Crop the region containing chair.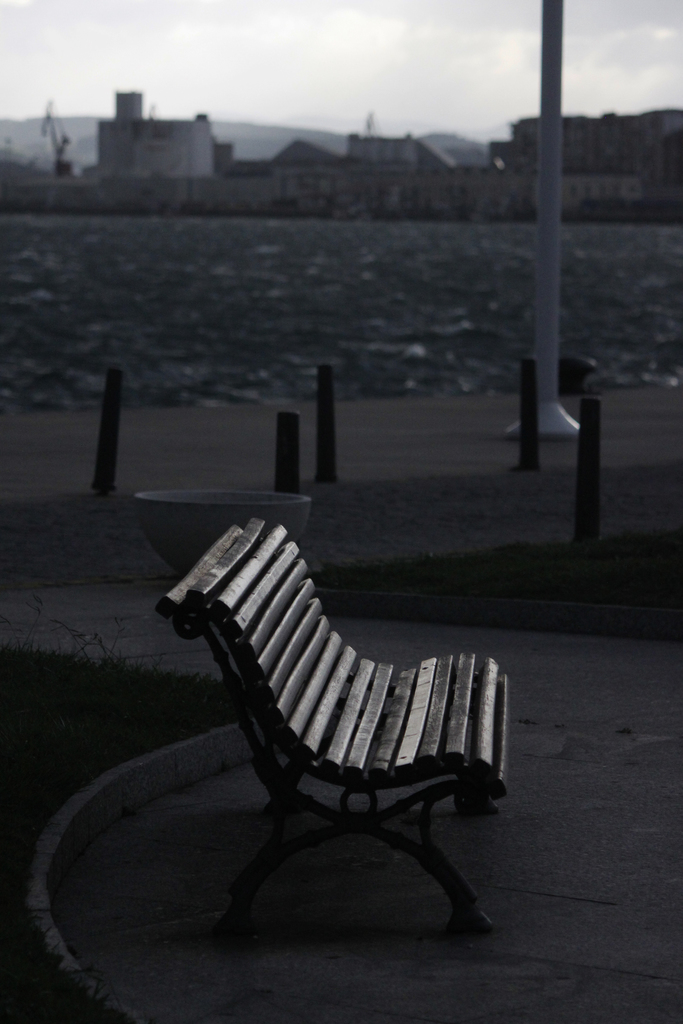
Crop region: {"left": 152, "top": 506, "right": 523, "bottom": 940}.
